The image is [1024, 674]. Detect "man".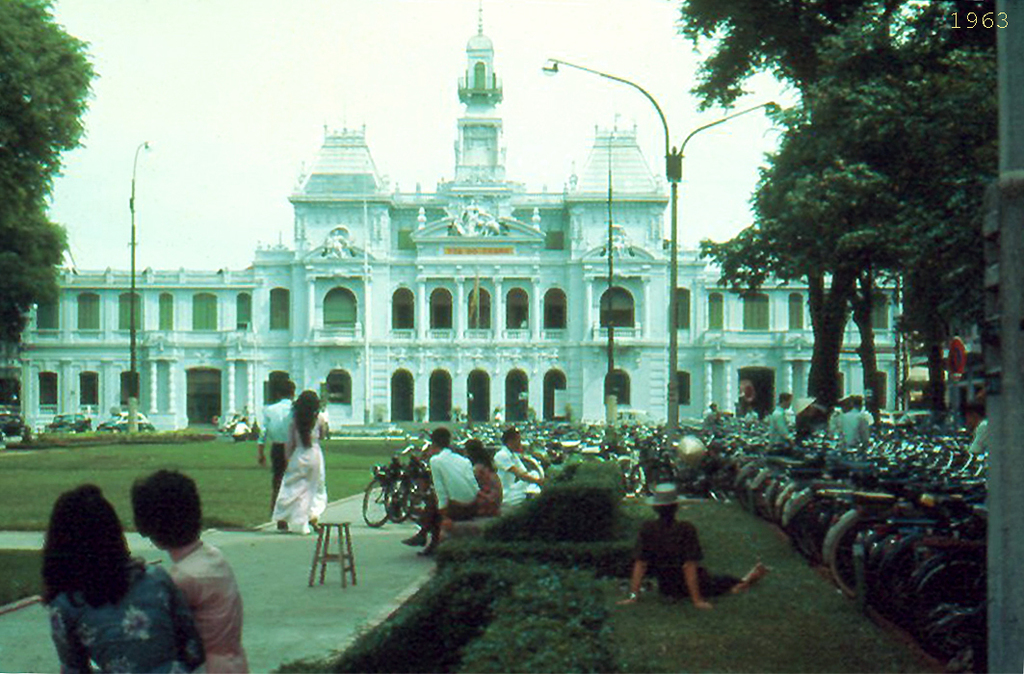
Detection: {"left": 493, "top": 427, "right": 542, "bottom": 506}.
